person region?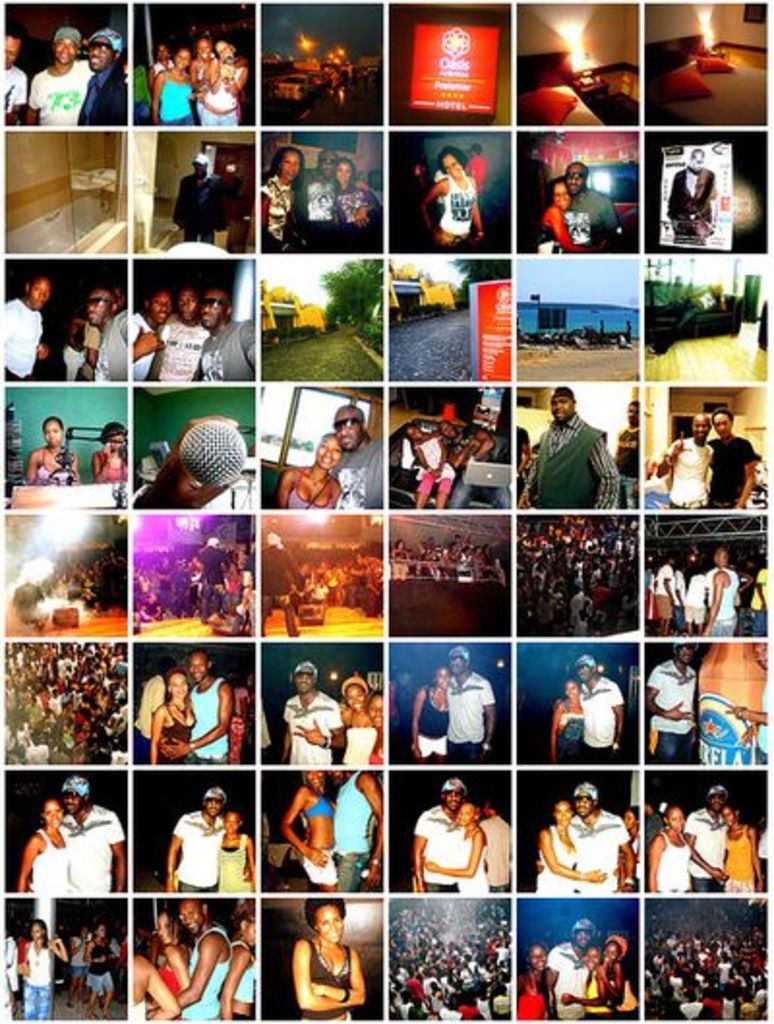
bbox(522, 377, 625, 521)
